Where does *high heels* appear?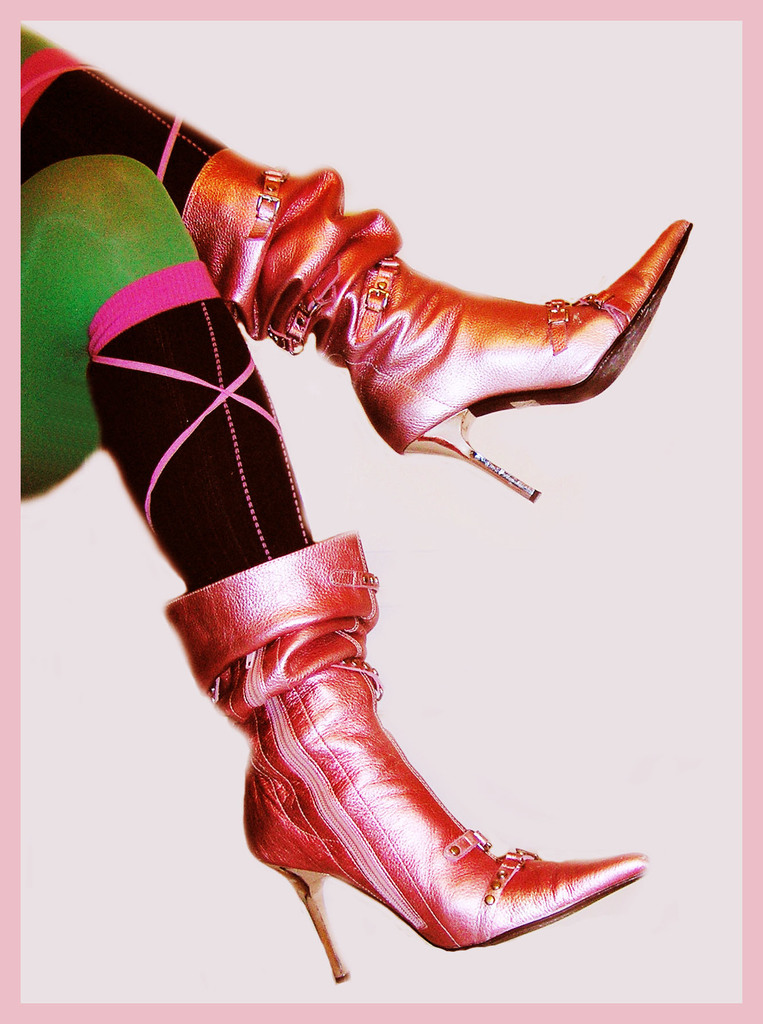
Appears at {"left": 177, "top": 147, "right": 695, "bottom": 503}.
